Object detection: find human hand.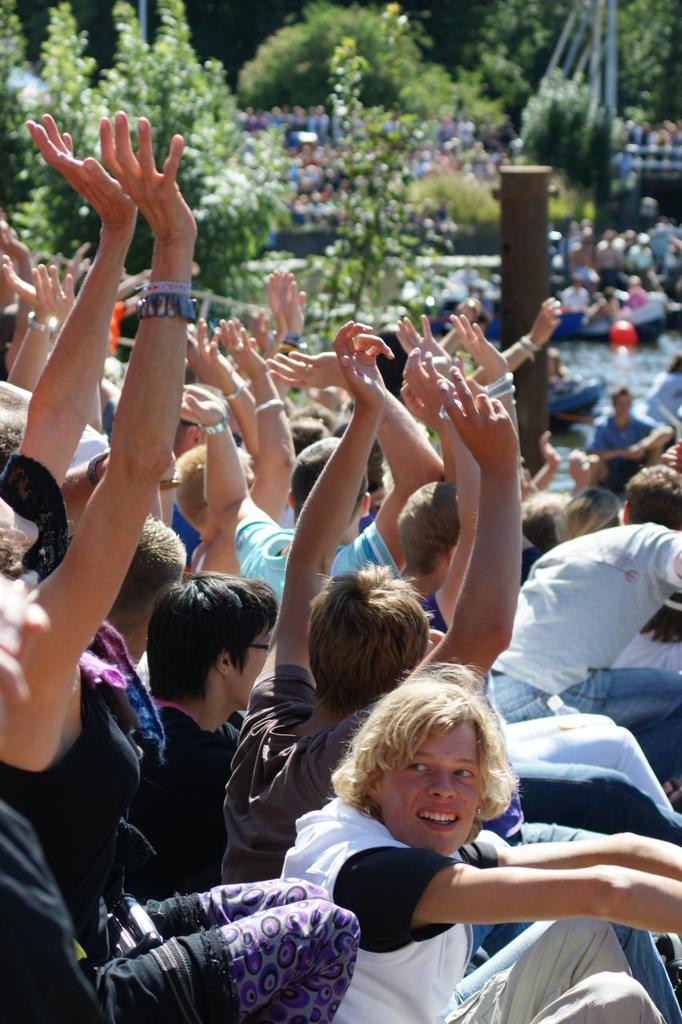
select_region(333, 314, 393, 414).
